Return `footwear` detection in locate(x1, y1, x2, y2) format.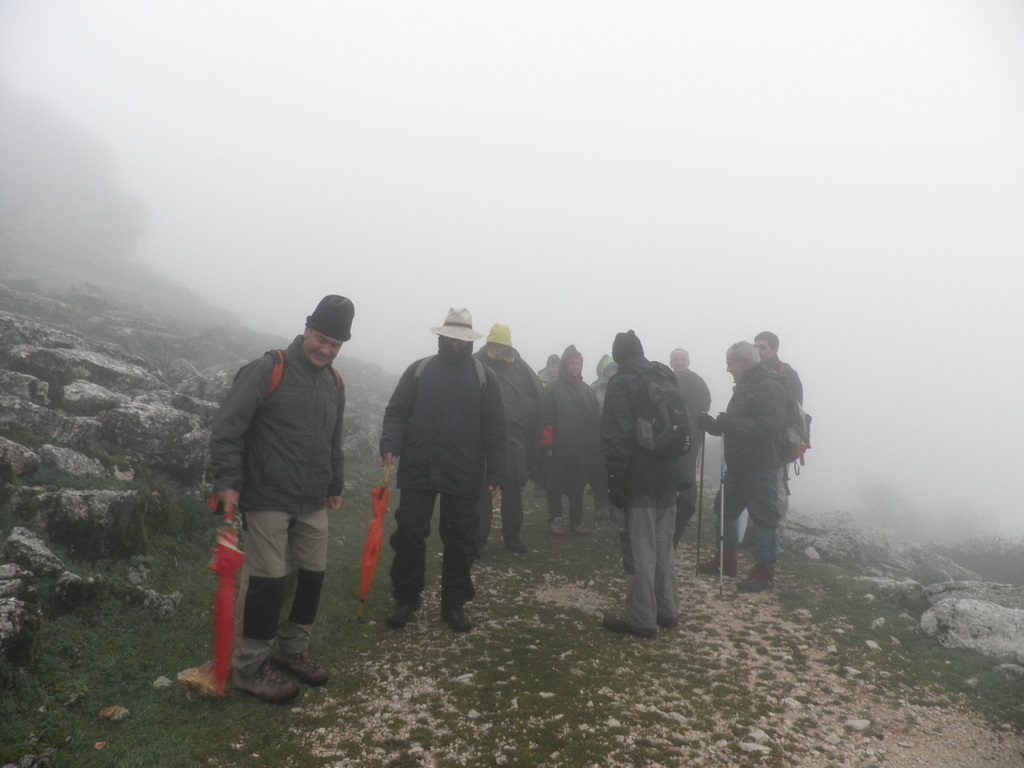
locate(654, 618, 680, 629).
